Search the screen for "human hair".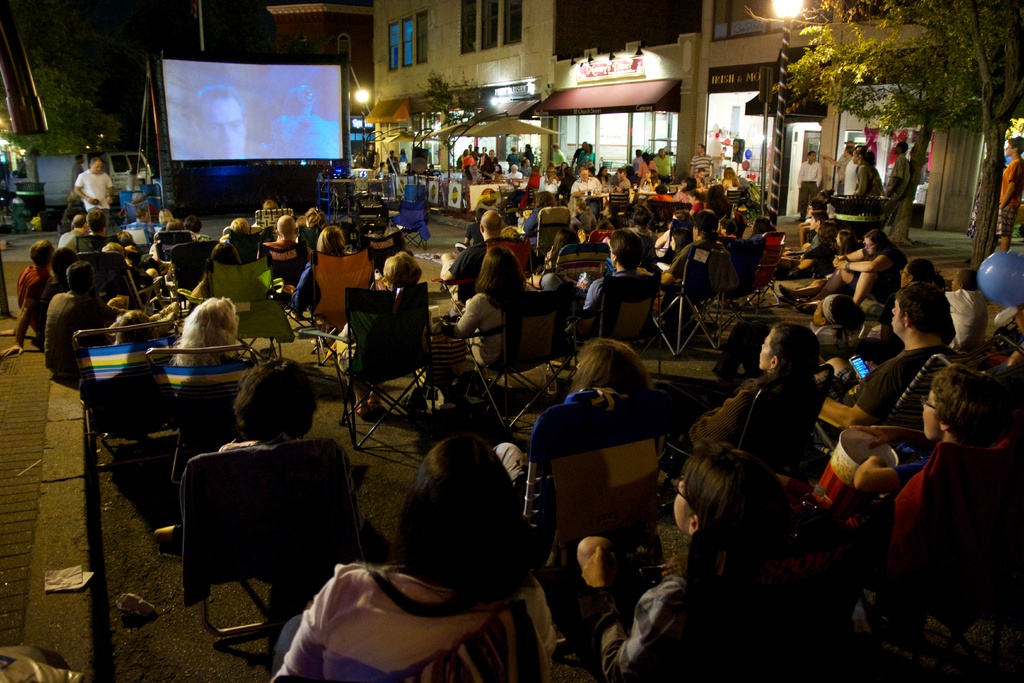
Found at 863,228,898,254.
